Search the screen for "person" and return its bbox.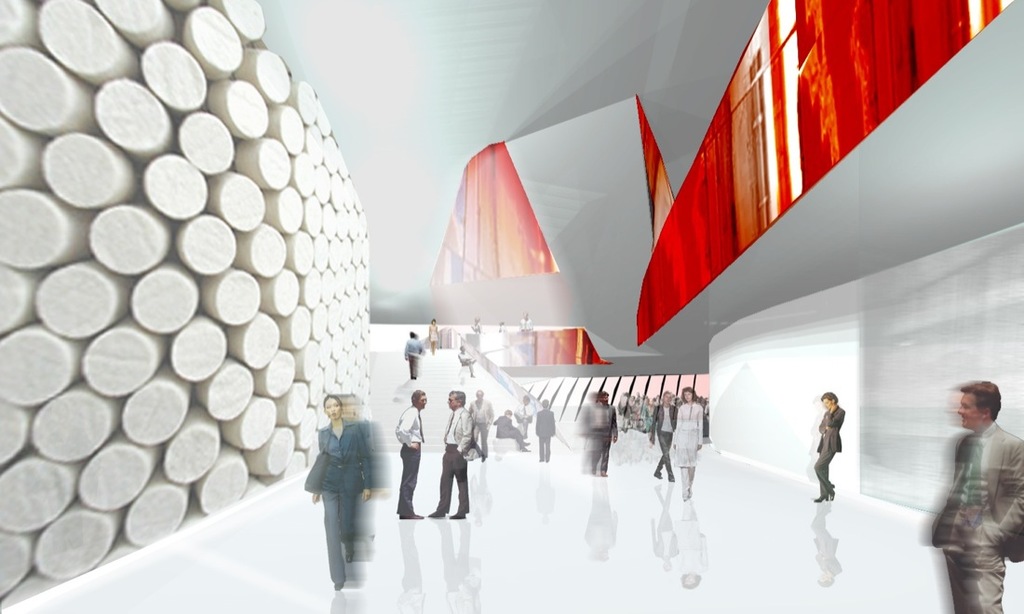
Found: x1=427 y1=391 x2=471 y2=520.
